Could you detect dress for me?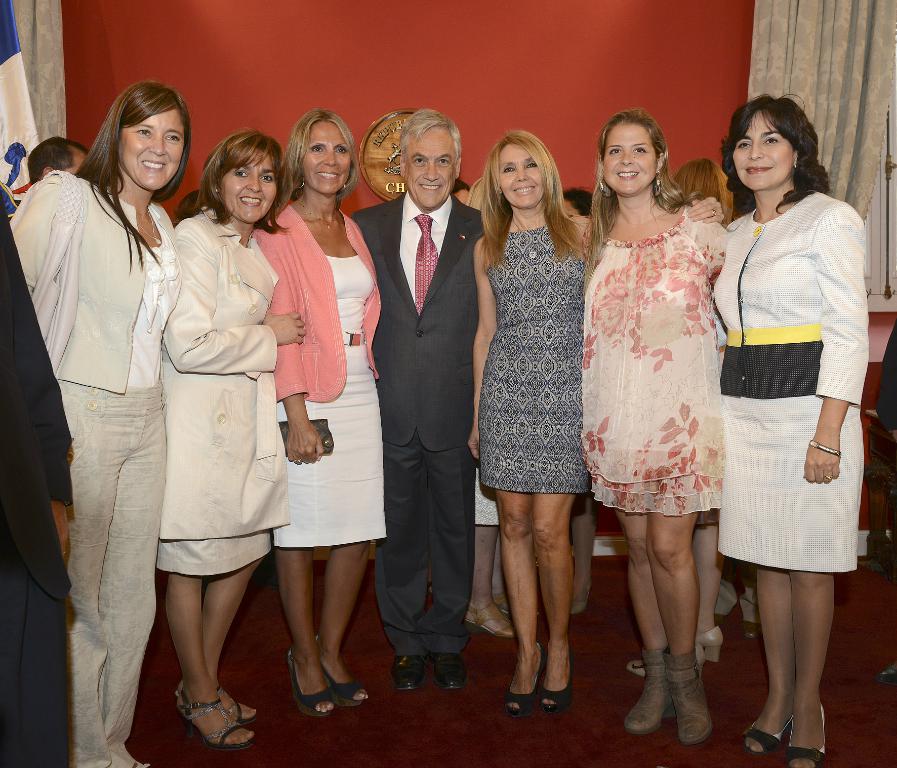
Detection result: <bbox>581, 204, 730, 515</bbox>.
